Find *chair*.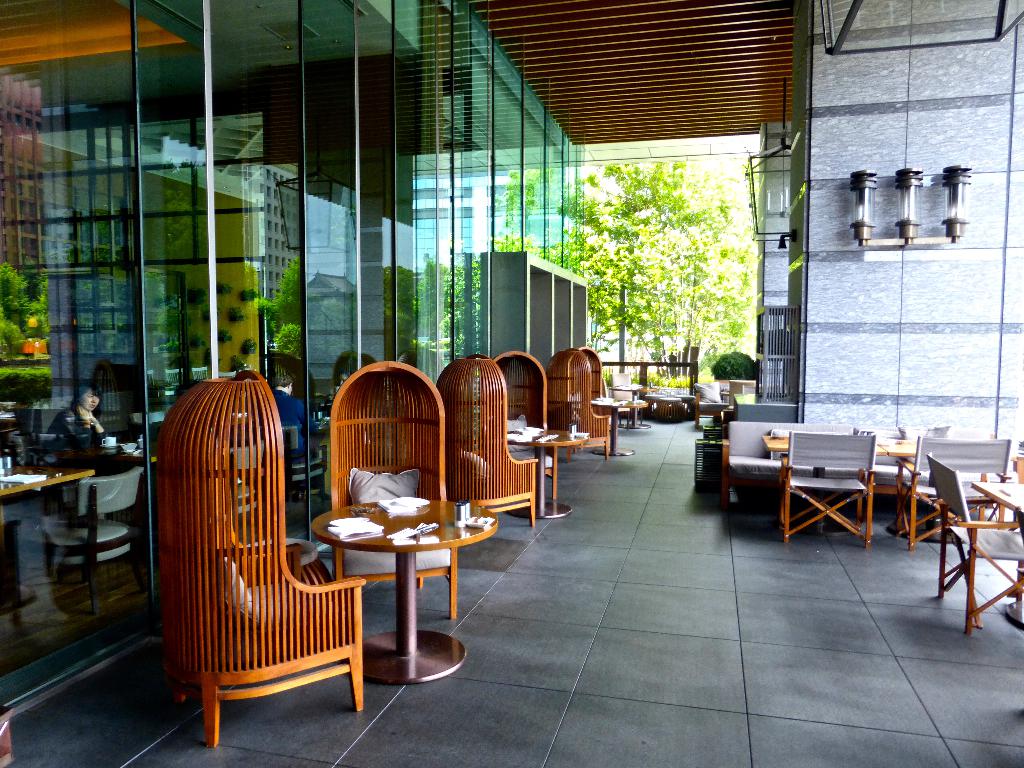
box=[437, 352, 545, 532].
